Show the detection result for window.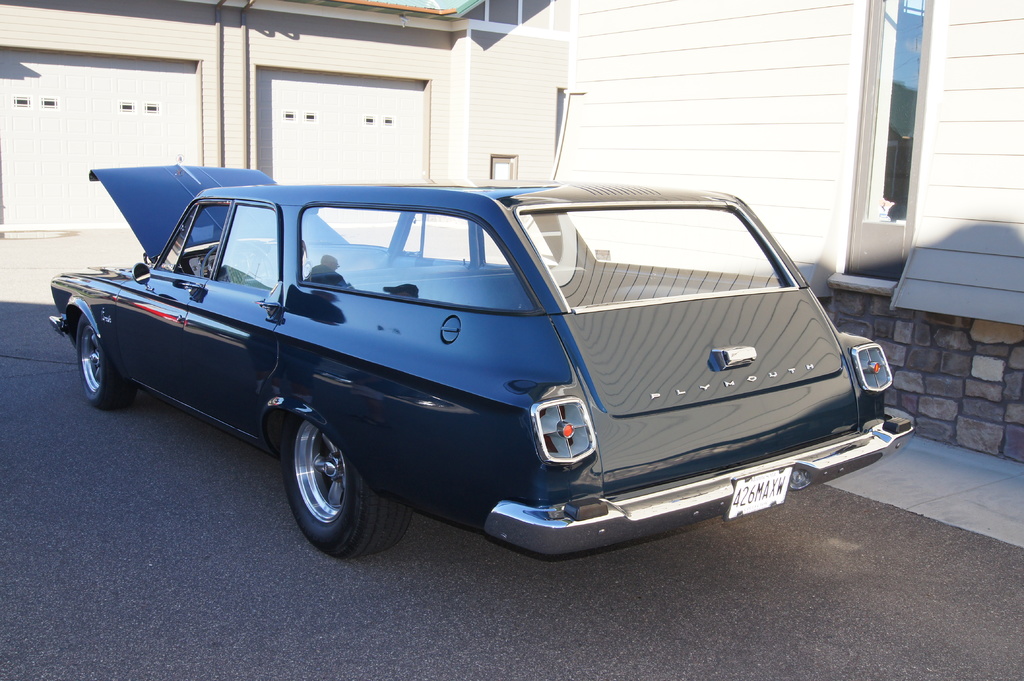
BBox(13, 93, 31, 105).
